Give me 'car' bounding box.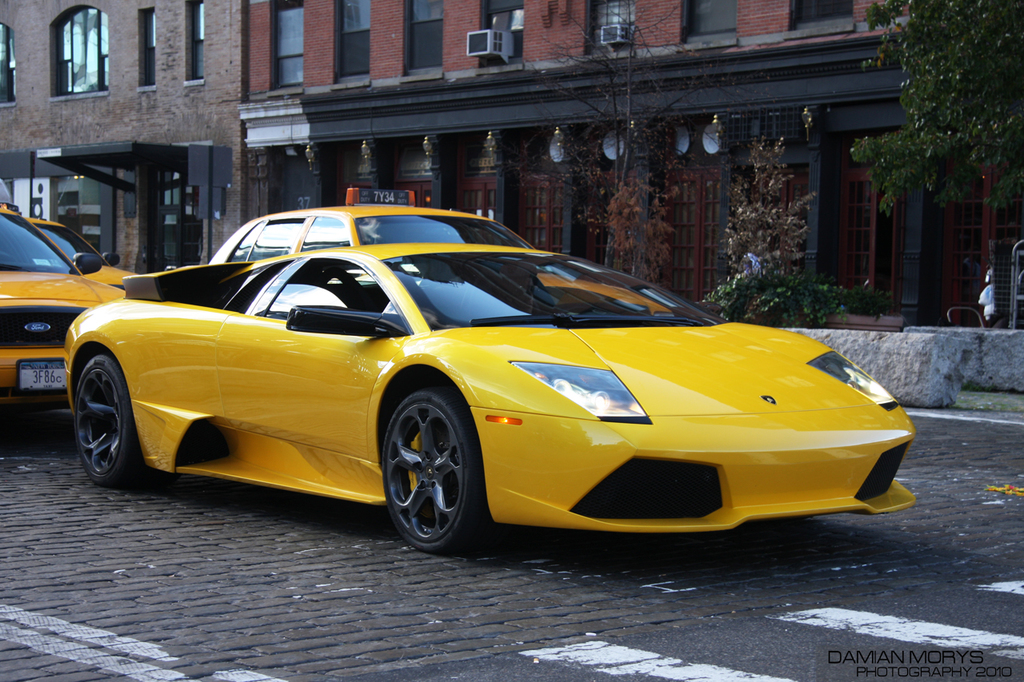
box(207, 181, 542, 261).
